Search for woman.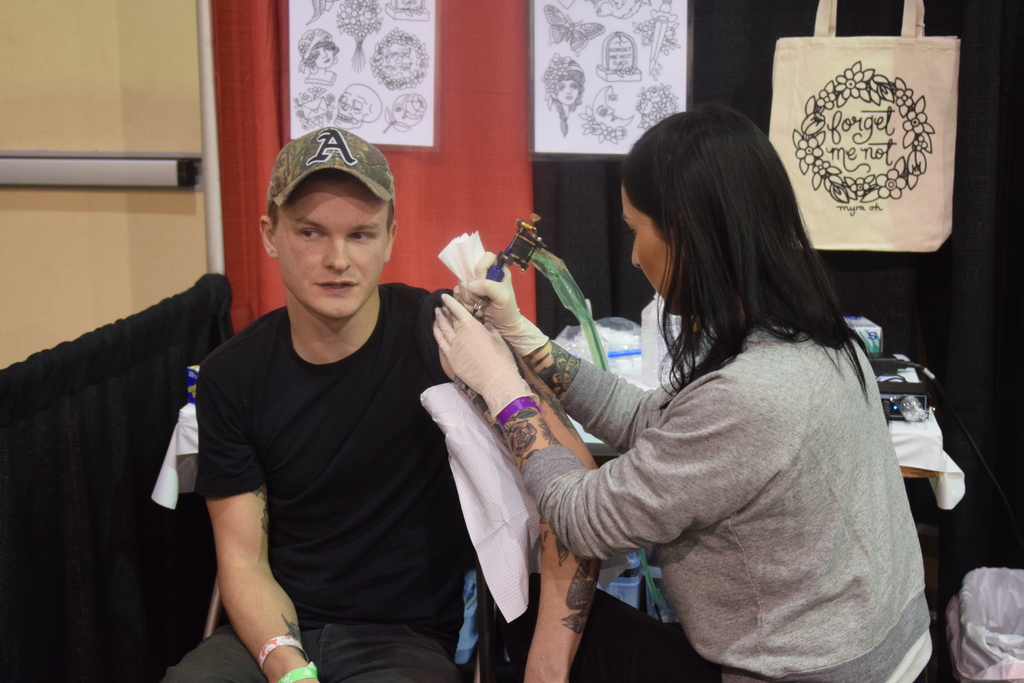
Found at [left=483, top=108, right=923, bottom=676].
